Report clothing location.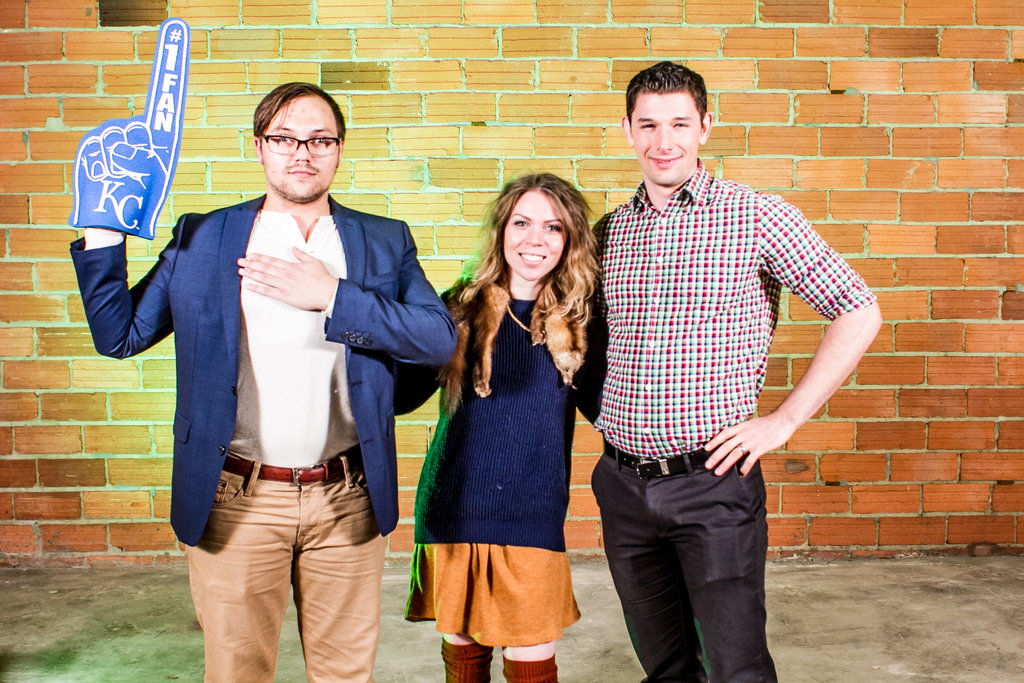
Report: (579, 156, 874, 682).
